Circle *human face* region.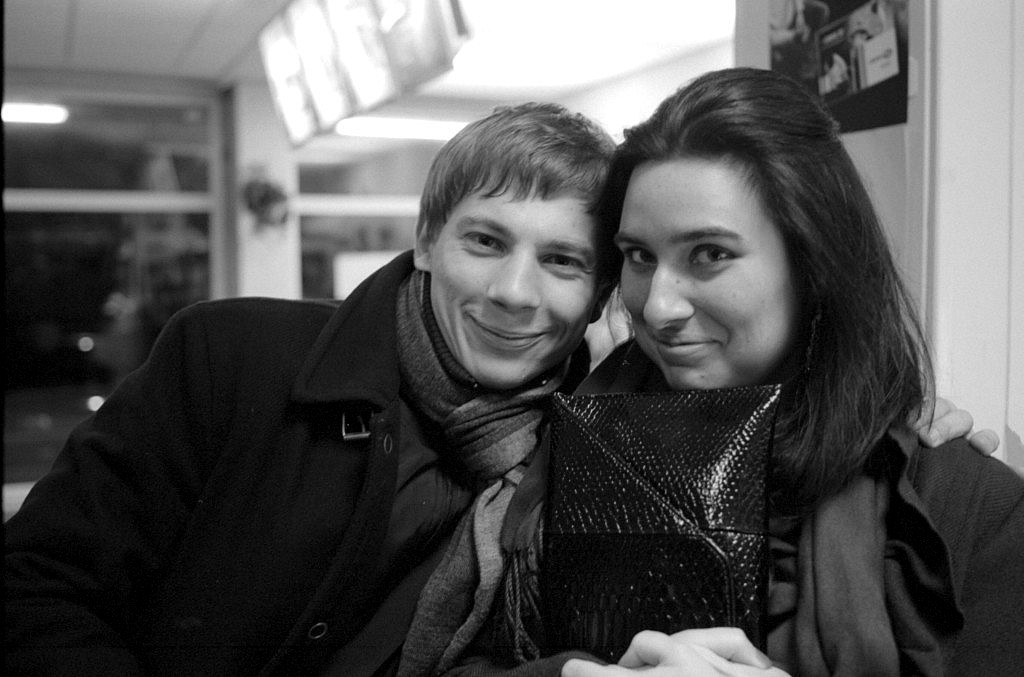
Region: bbox(618, 173, 805, 391).
